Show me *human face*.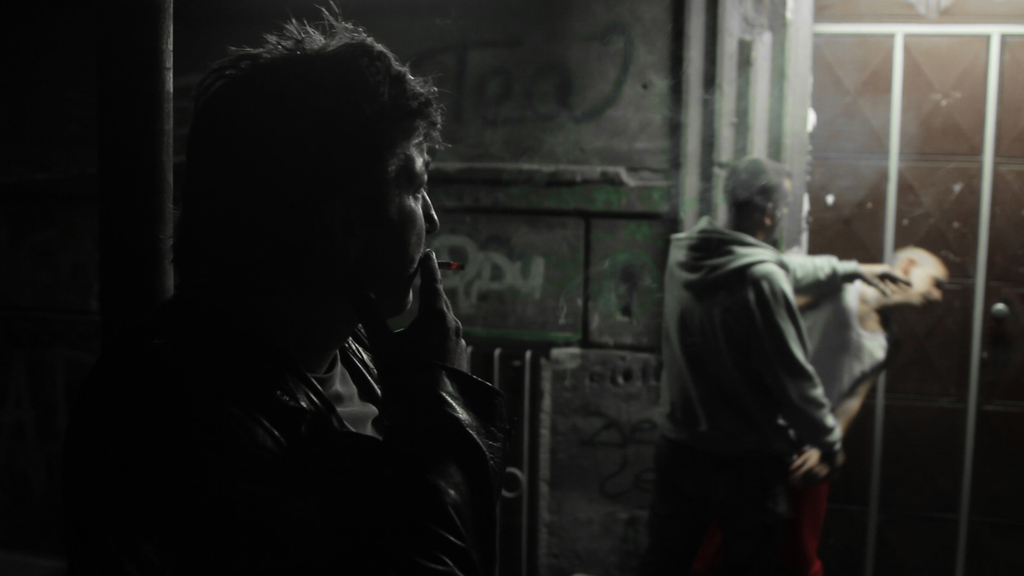
*human face* is here: [left=328, top=141, right=447, bottom=315].
